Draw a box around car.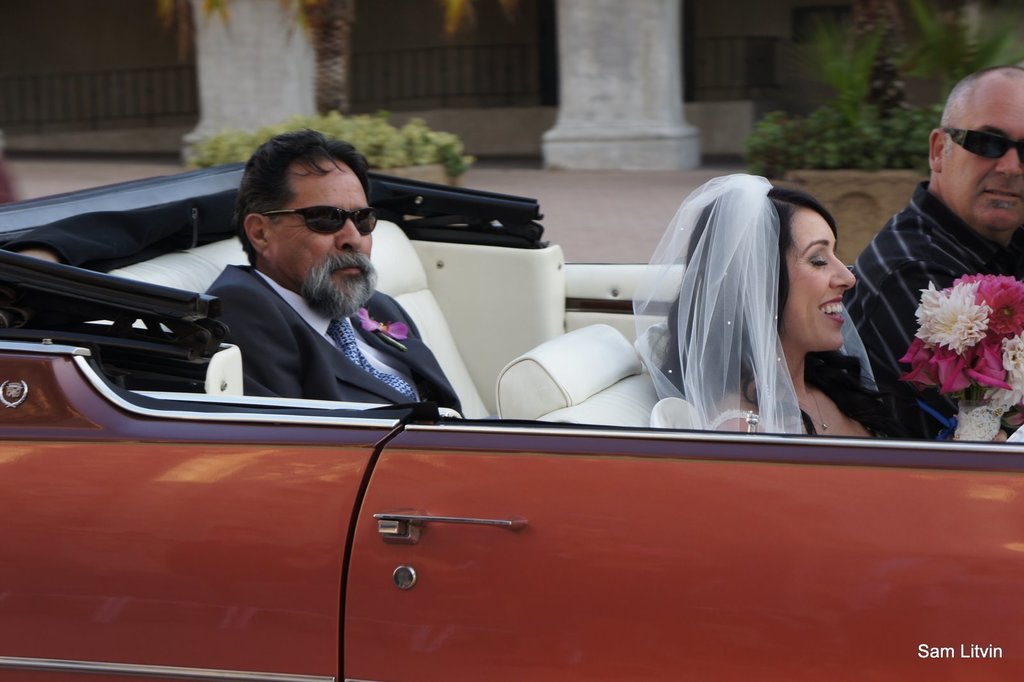
(left=0, top=103, right=1023, bottom=681).
